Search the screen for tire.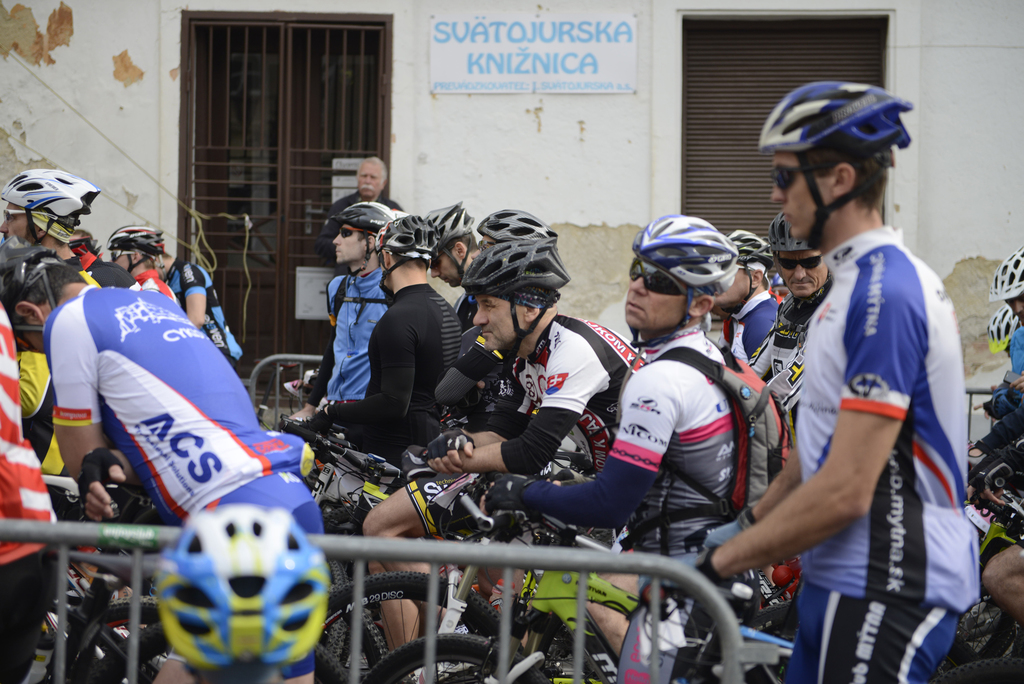
Found at region(932, 653, 1009, 683).
